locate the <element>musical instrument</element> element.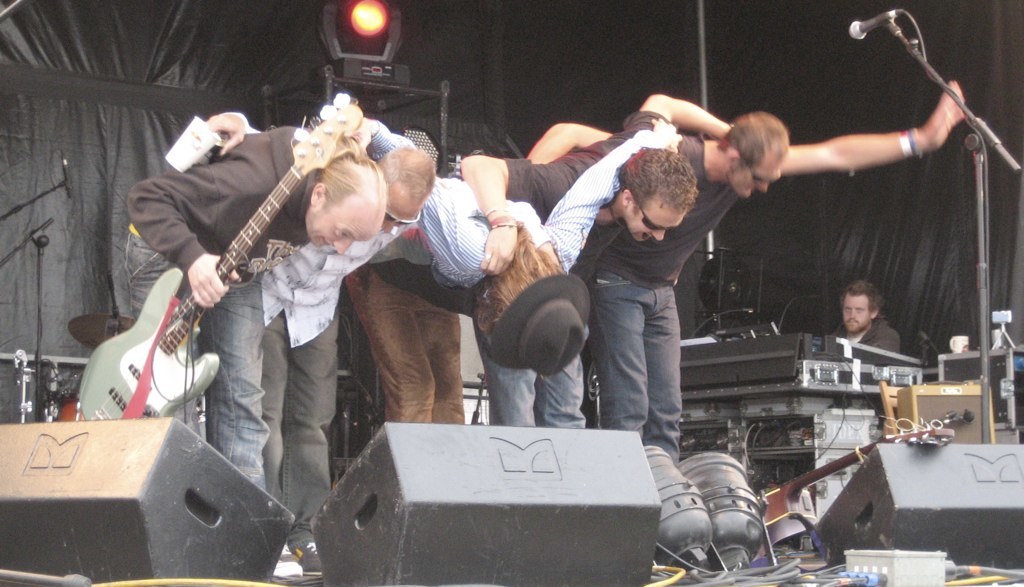
Element bbox: crop(52, 394, 79, 418).
